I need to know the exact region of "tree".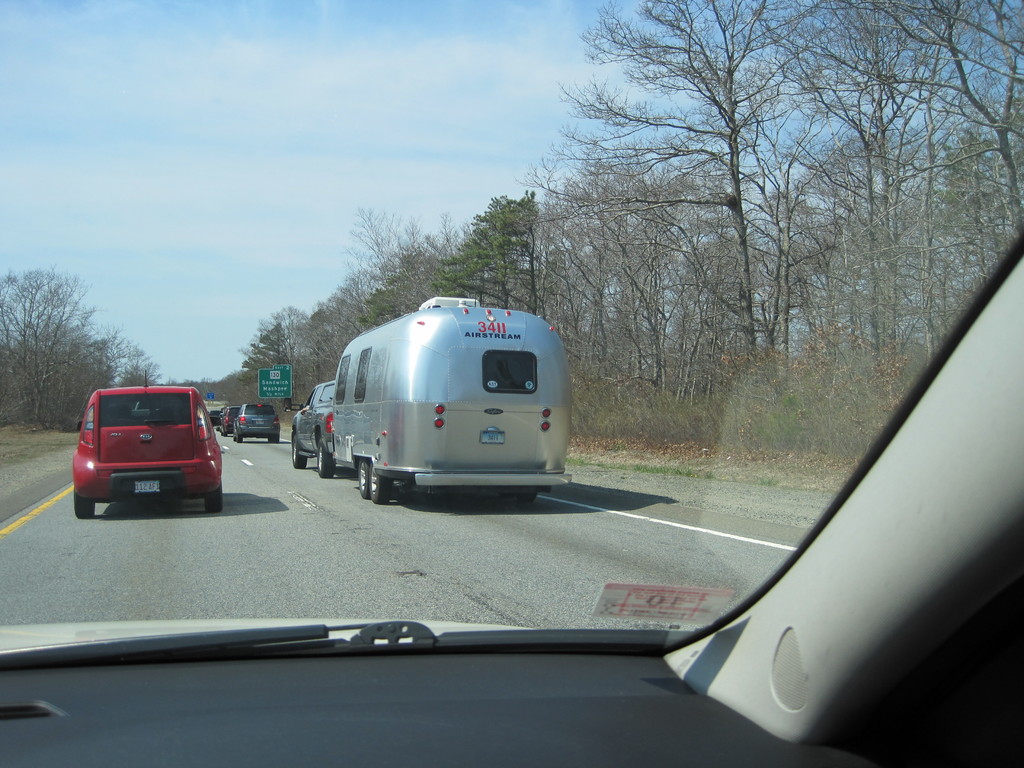
Region: (0,250,110,415).
